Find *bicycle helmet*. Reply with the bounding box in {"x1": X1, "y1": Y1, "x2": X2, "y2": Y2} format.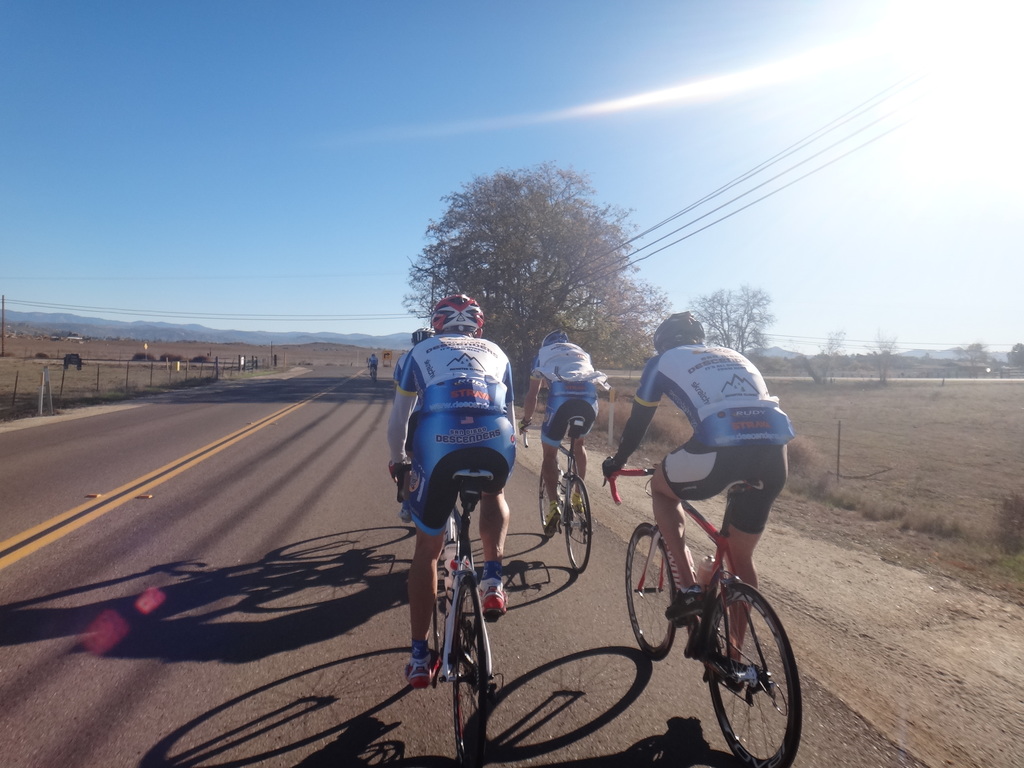
{"x1": 652, "y1": 308, "x2": 704, "y2": 352}.
